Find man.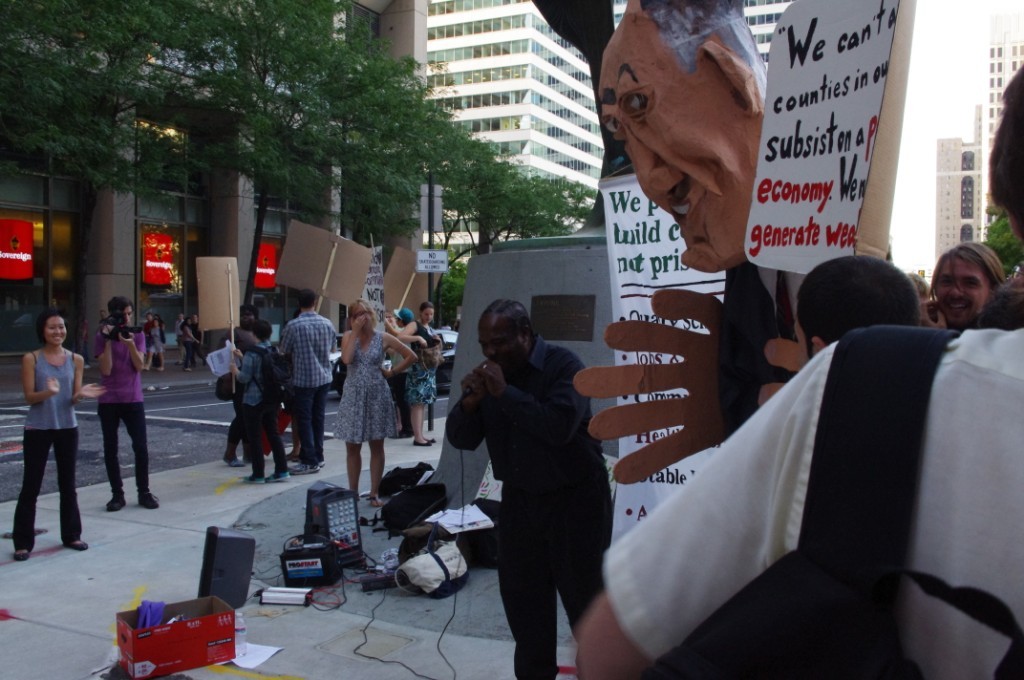
bbox(279, 288, 339, 475).
